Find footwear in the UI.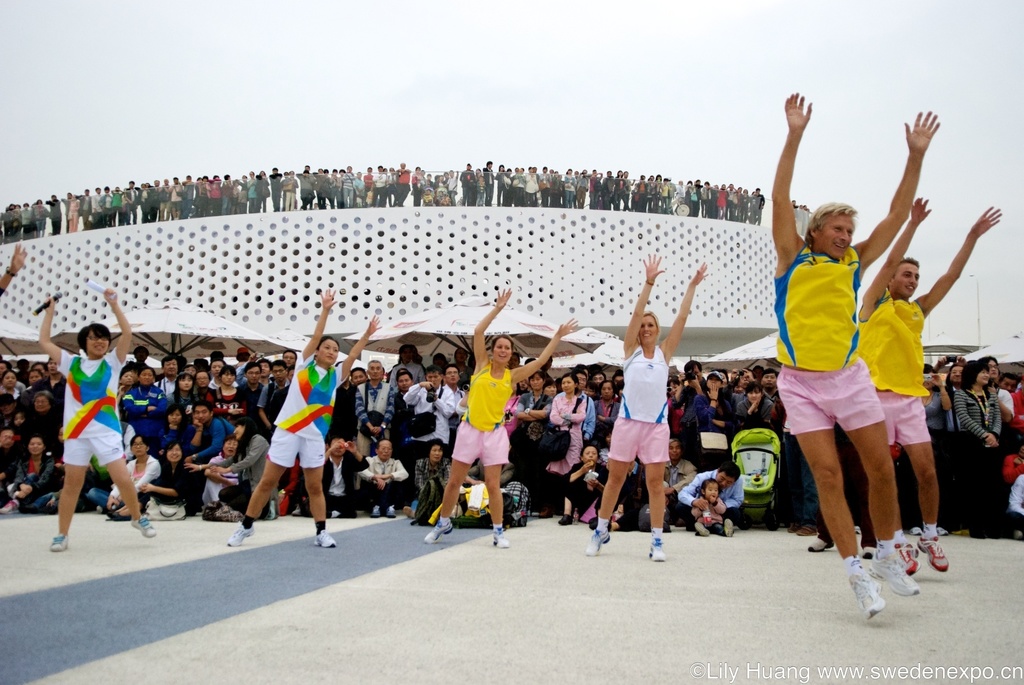
UI element at [x1=915, y1=537, x2=957, y2=576].
